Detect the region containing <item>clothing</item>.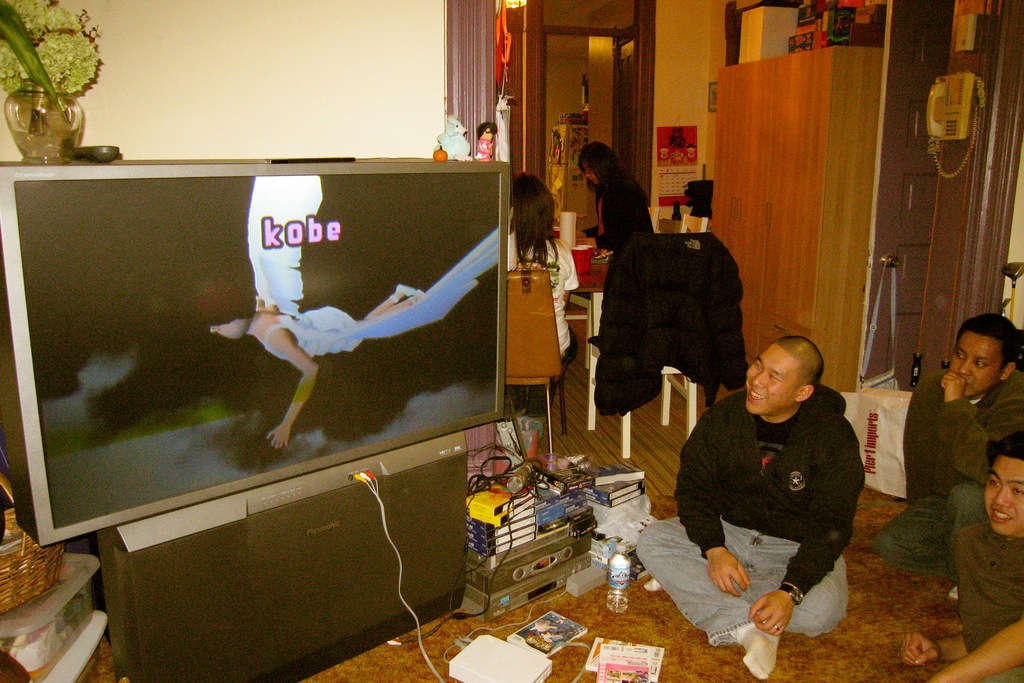
locate(591, 172, 654, 249).
